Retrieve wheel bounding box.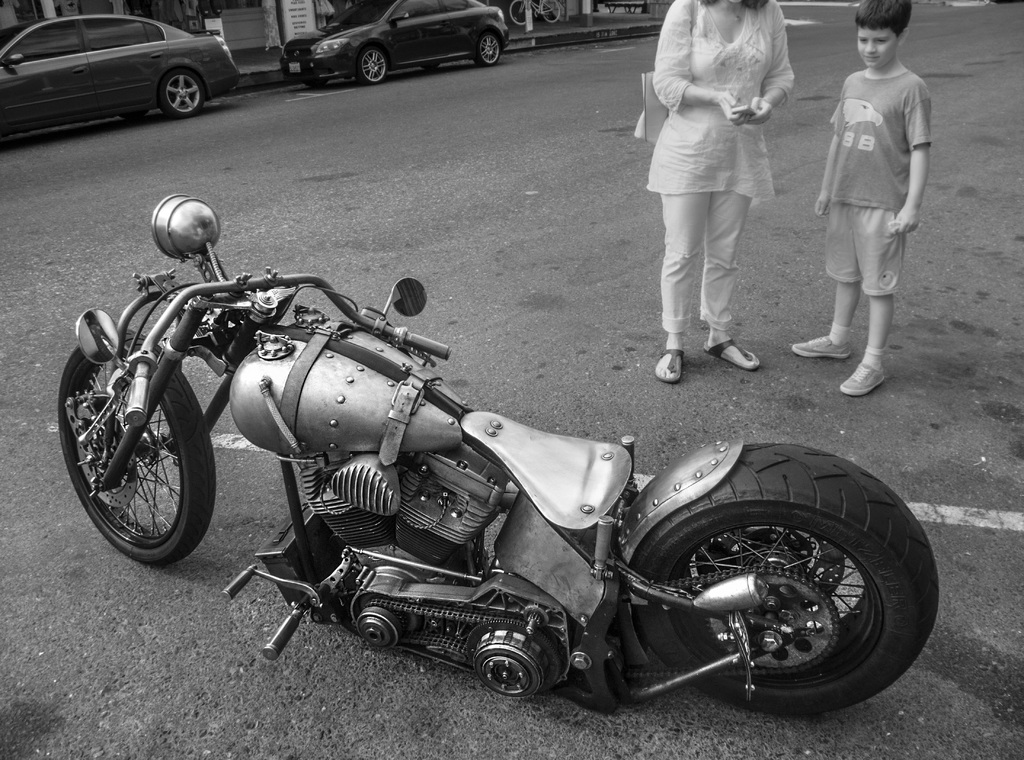
Bounding box: (left=58, top=347, right=212, bottom=558).
